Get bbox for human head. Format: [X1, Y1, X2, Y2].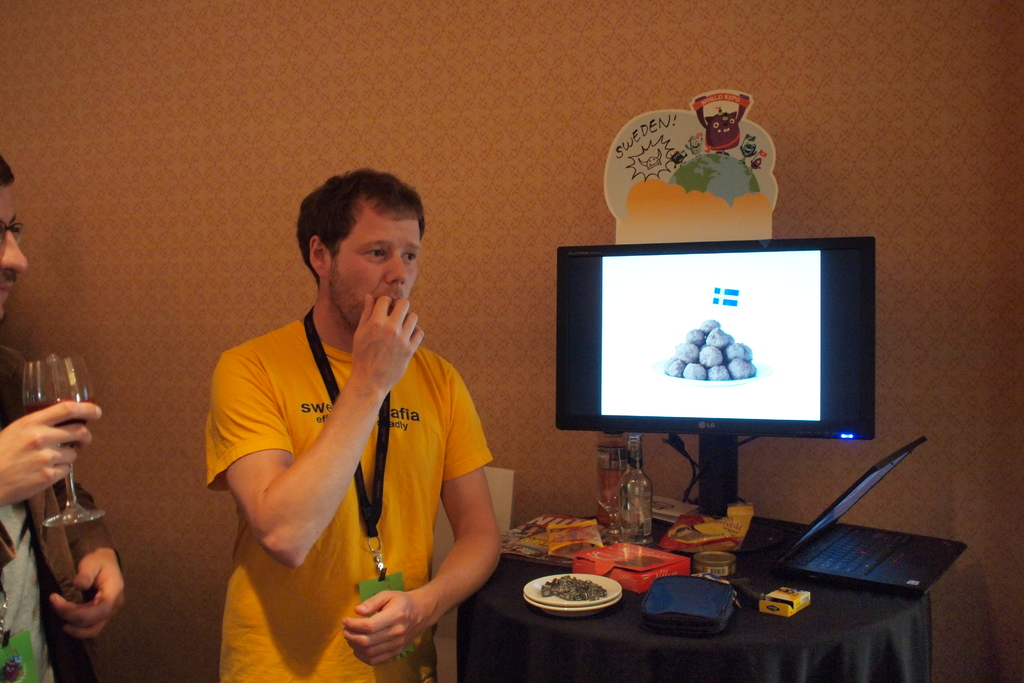
[281, 168, 442, 323].
